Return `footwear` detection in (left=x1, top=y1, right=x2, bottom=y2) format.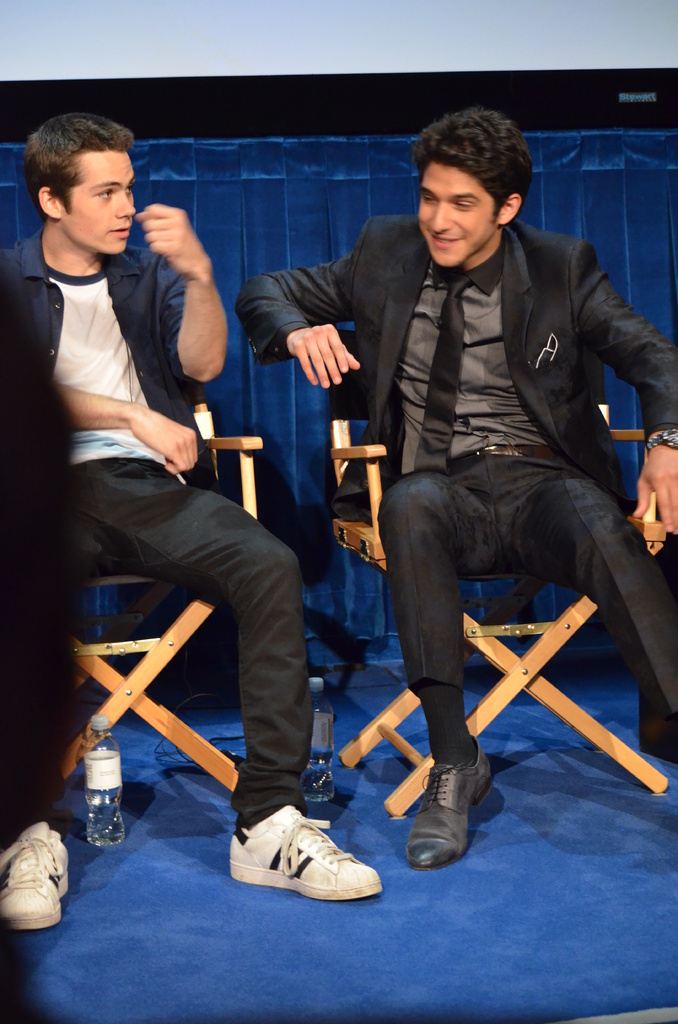
(left=226, top=801, right=380, bottom=900).
